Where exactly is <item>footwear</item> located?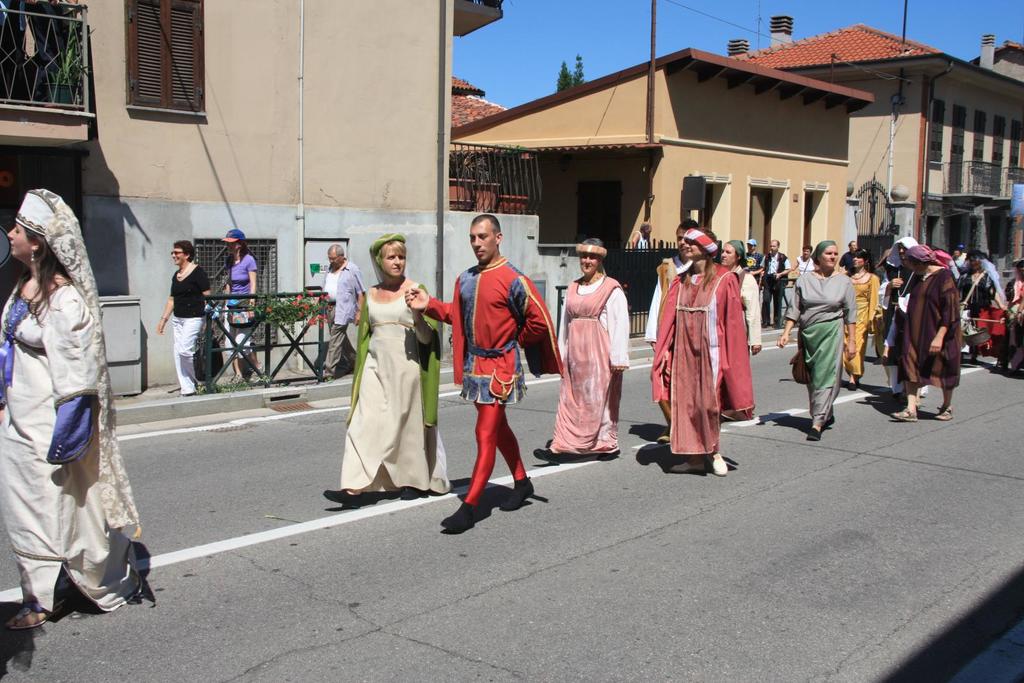
Its bounding box is bbox=[918, 384, 929, 399].
